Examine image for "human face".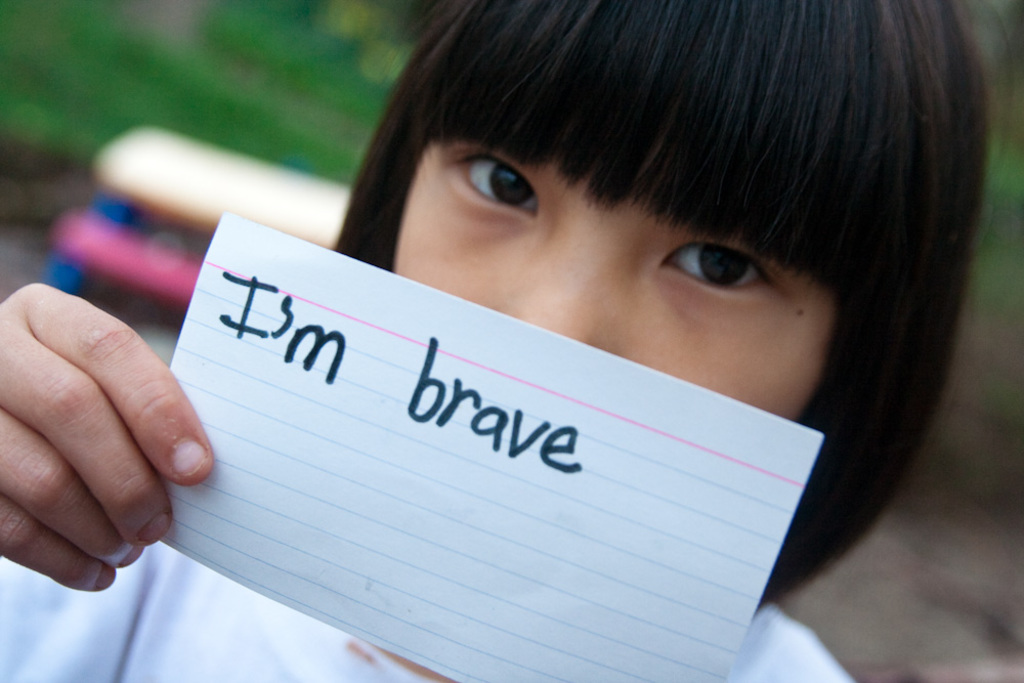
Examination result: [388, 133, 841, 421].
